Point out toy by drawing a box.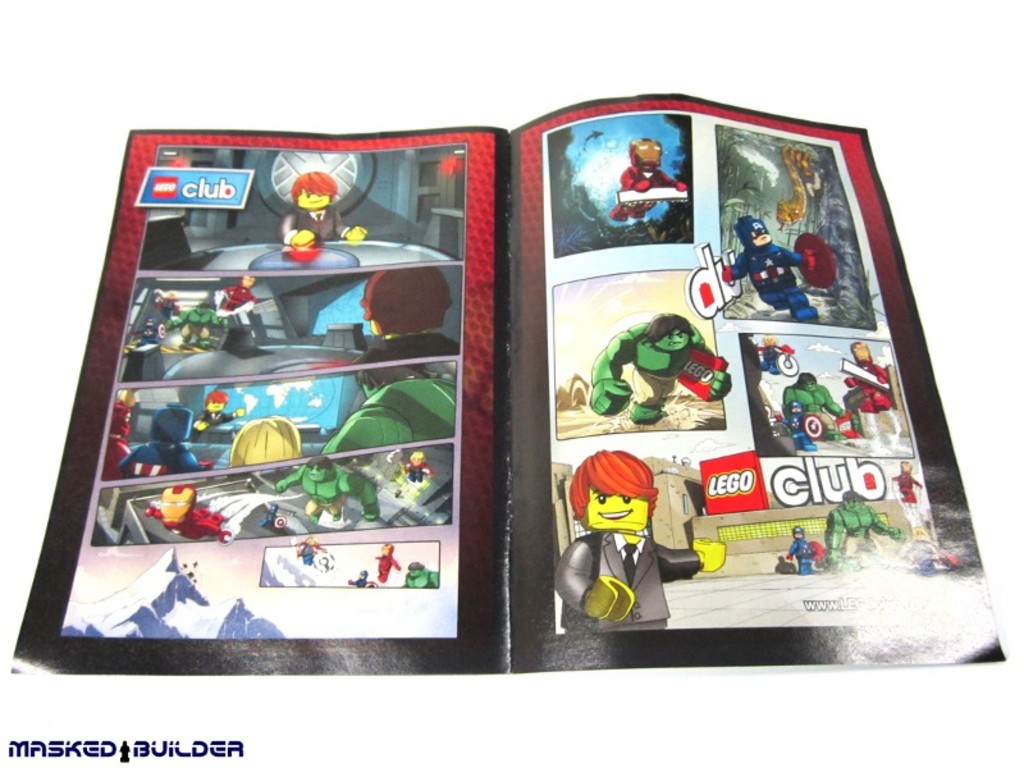
<box>787,413,822,454</box>.
